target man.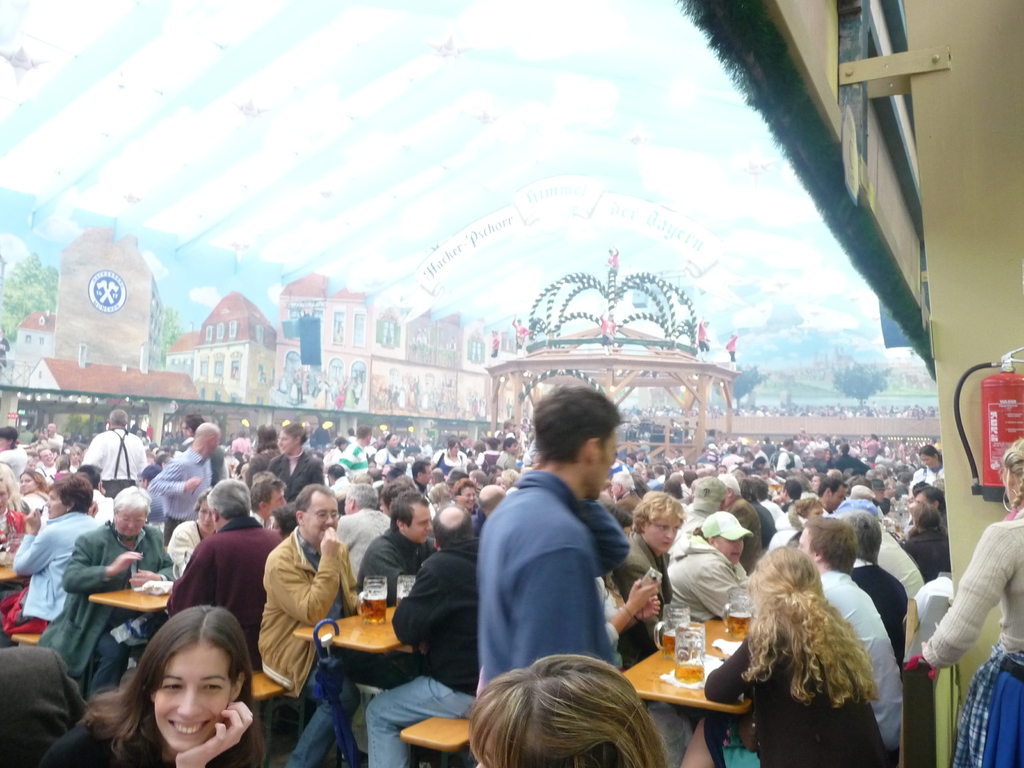
Target region: bbox(453, 408, 676, 708).
